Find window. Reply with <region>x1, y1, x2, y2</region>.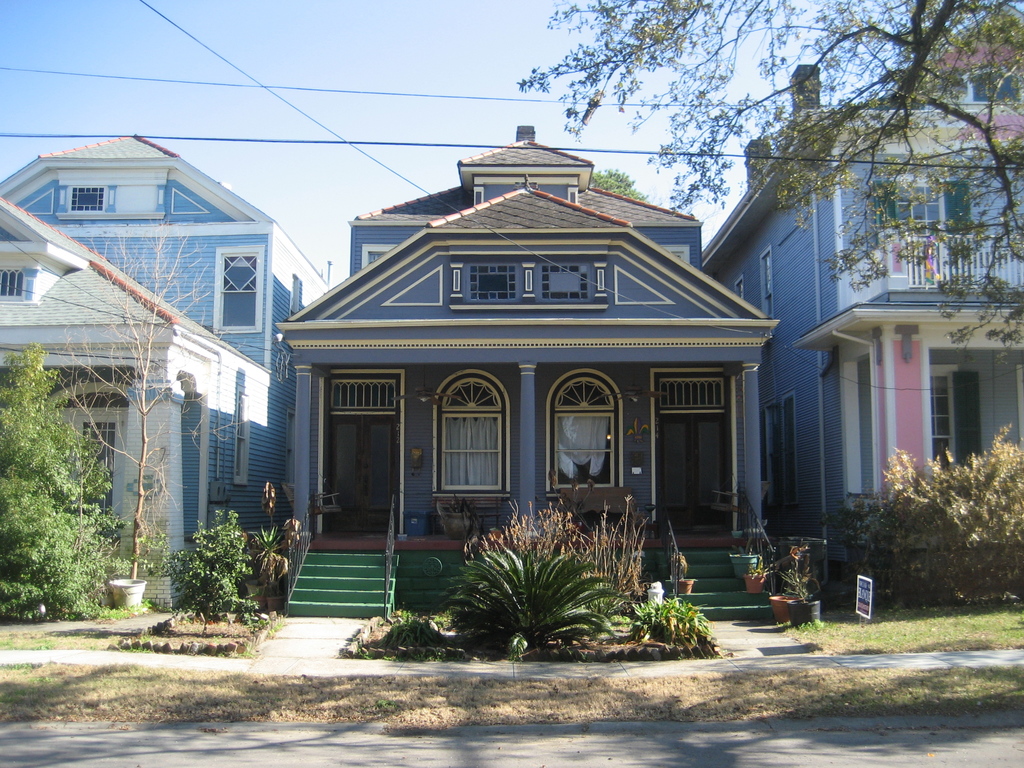
<region>215, 244, 268, 333</region>.
